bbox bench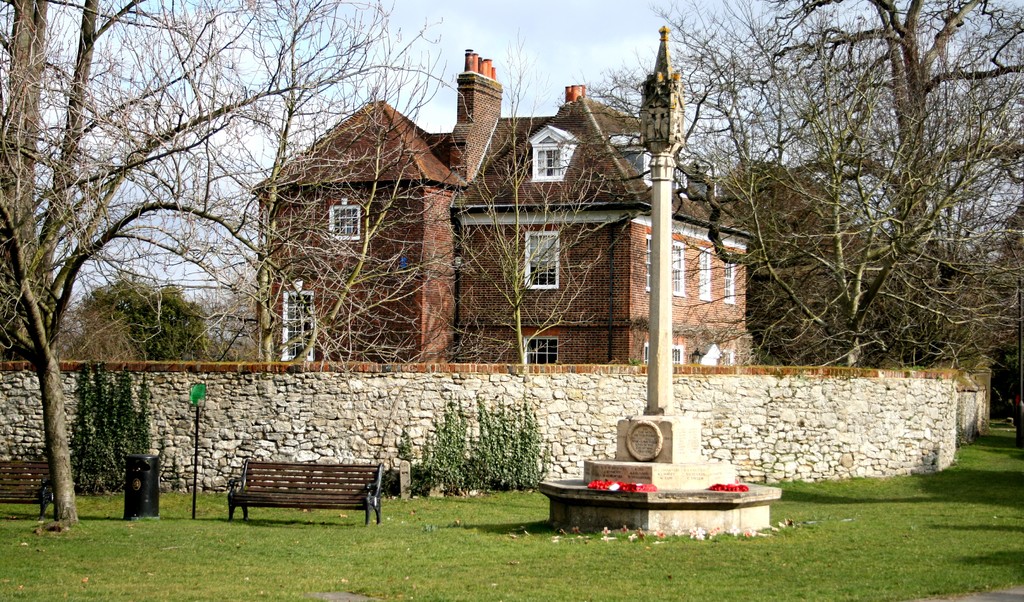
[215, 459, 394, 527]
